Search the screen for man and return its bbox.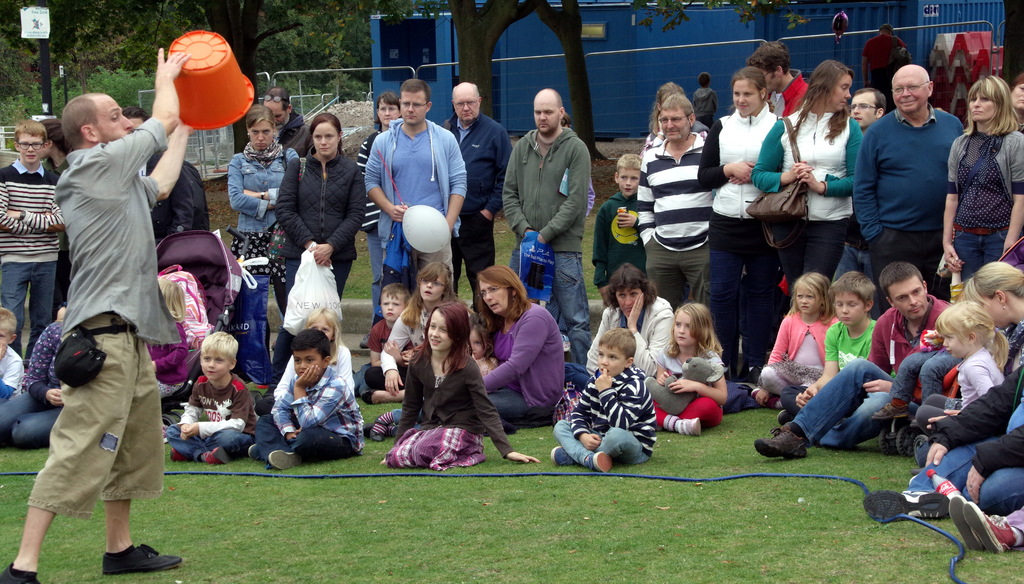
Found: 636:95:714:315.
